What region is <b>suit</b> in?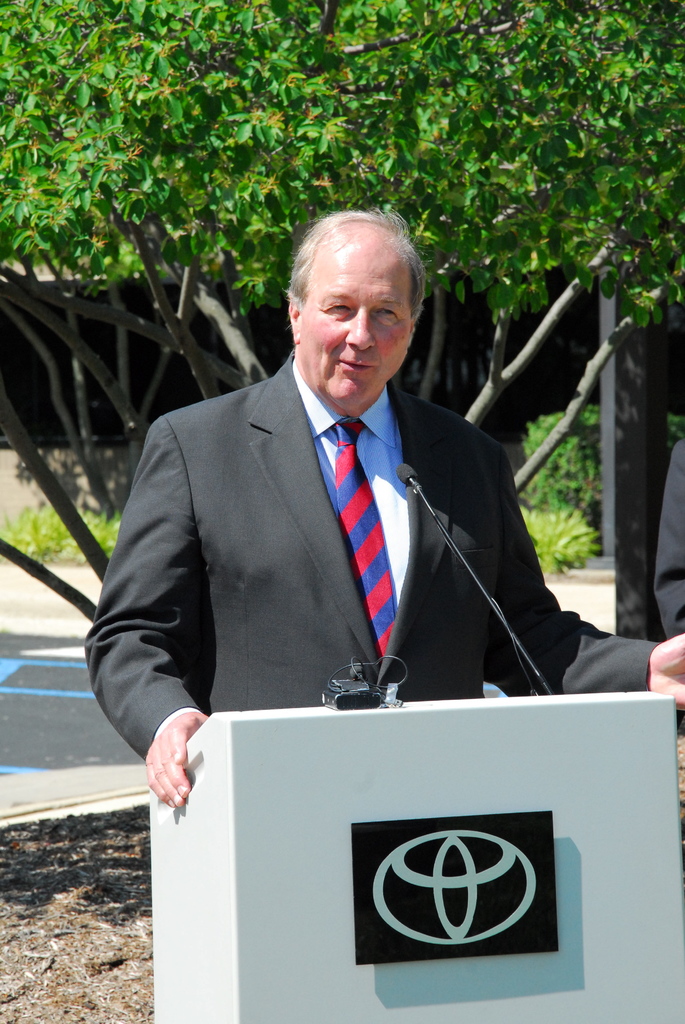
<region>186, 301, 597, 728</region>.
